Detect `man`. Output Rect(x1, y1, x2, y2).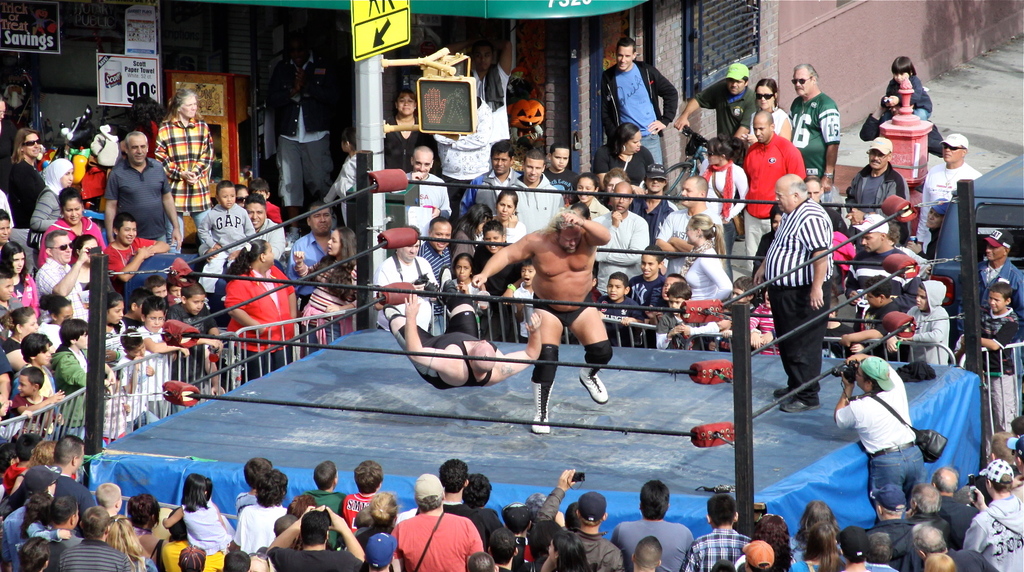
Rect(528, 463, 628, 571).
